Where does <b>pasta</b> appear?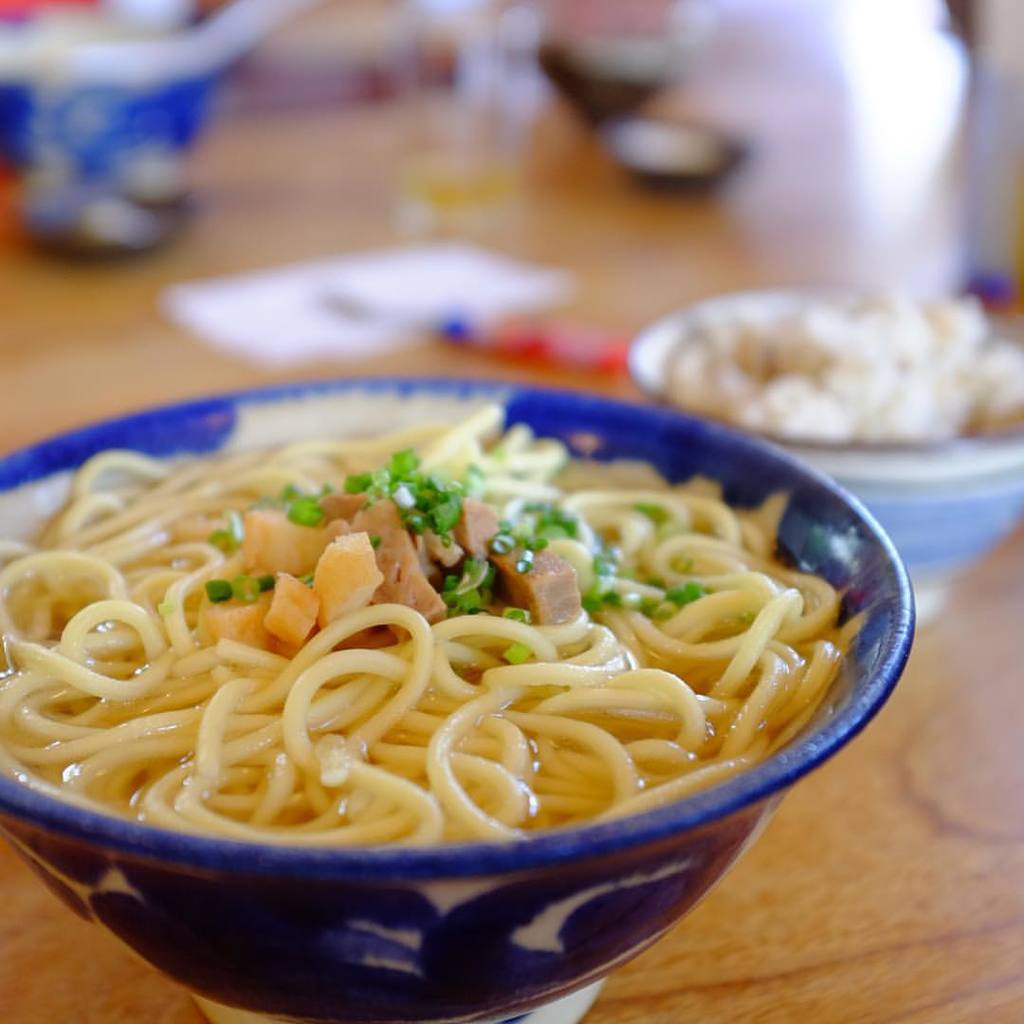
Appears at 5:395:847:883.
